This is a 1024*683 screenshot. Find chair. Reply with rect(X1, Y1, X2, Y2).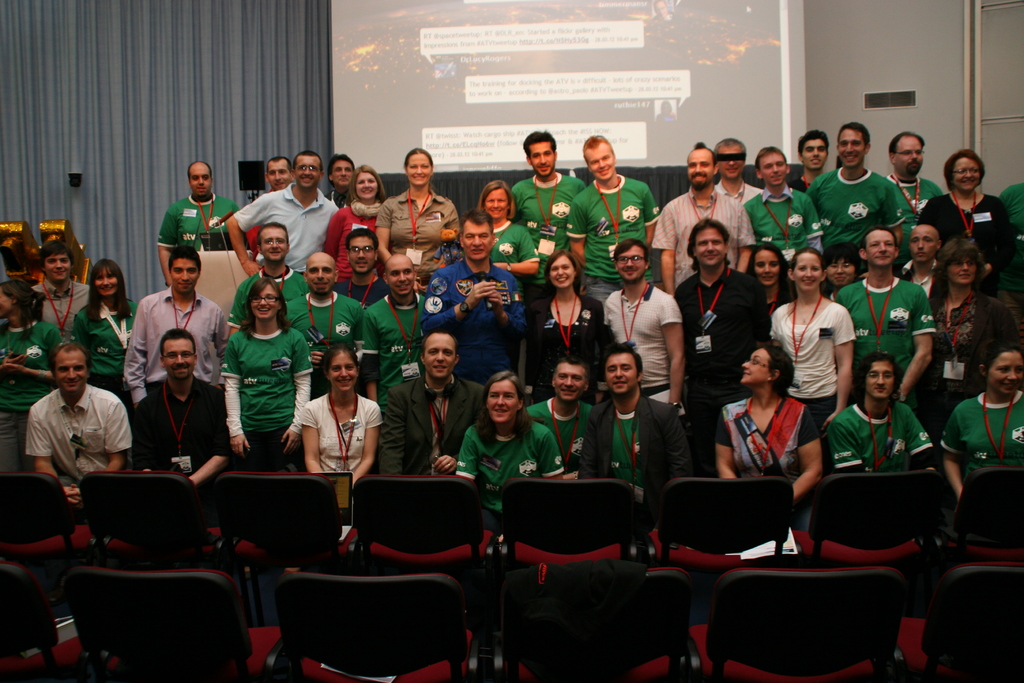
rect(920, 462, 1023, 589).
